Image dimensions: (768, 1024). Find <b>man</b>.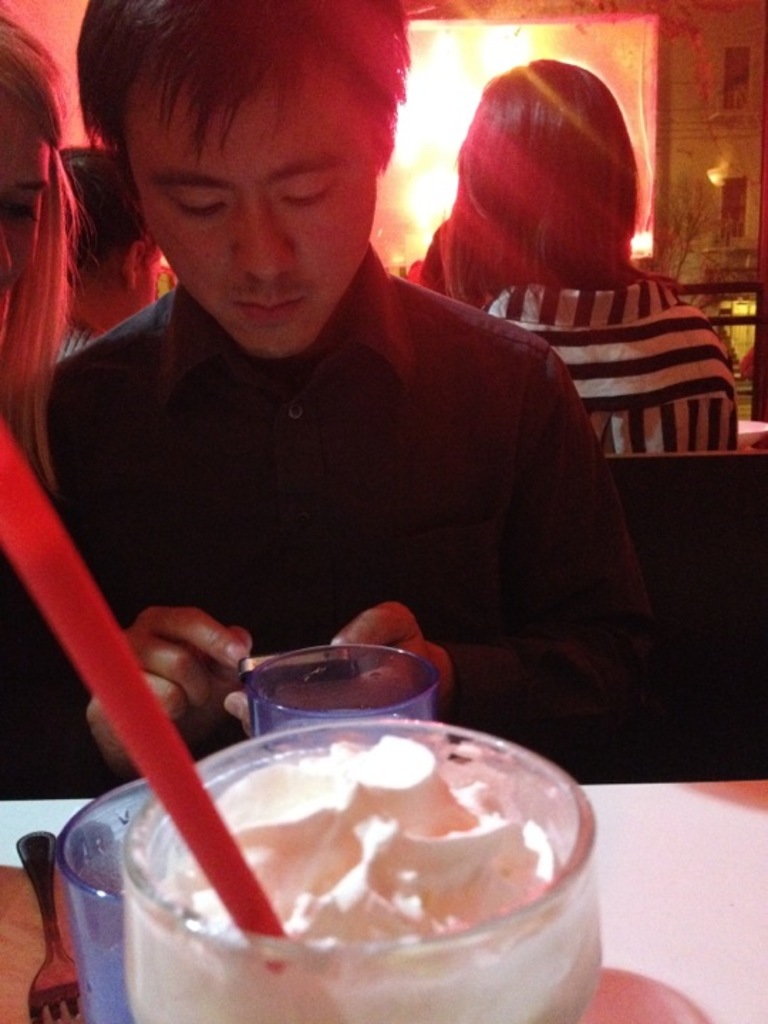
bbox(0, 0, 711, 799).
